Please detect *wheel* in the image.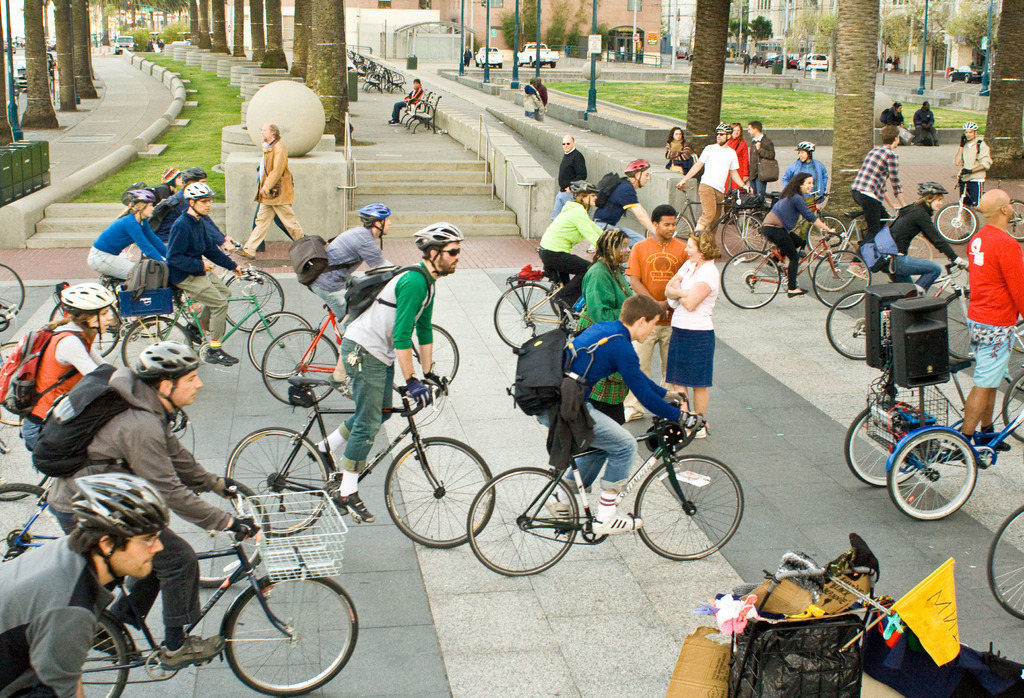
l=804, t=63, r=808, b=69.
